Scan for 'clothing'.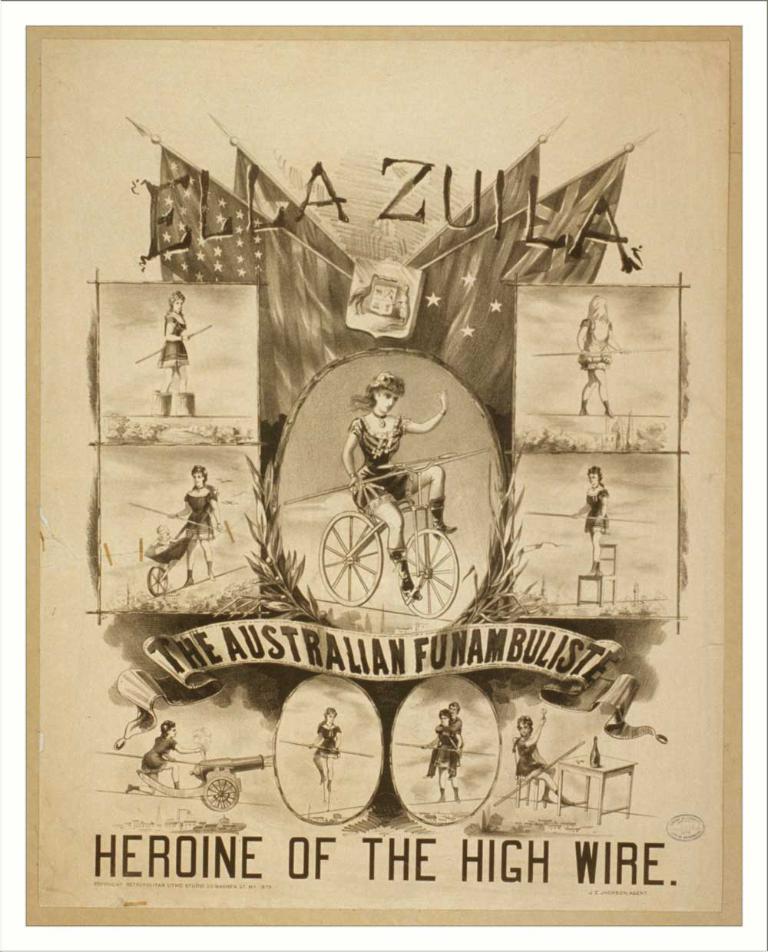
Scan result: Rect(568, 315, 611, 371).
